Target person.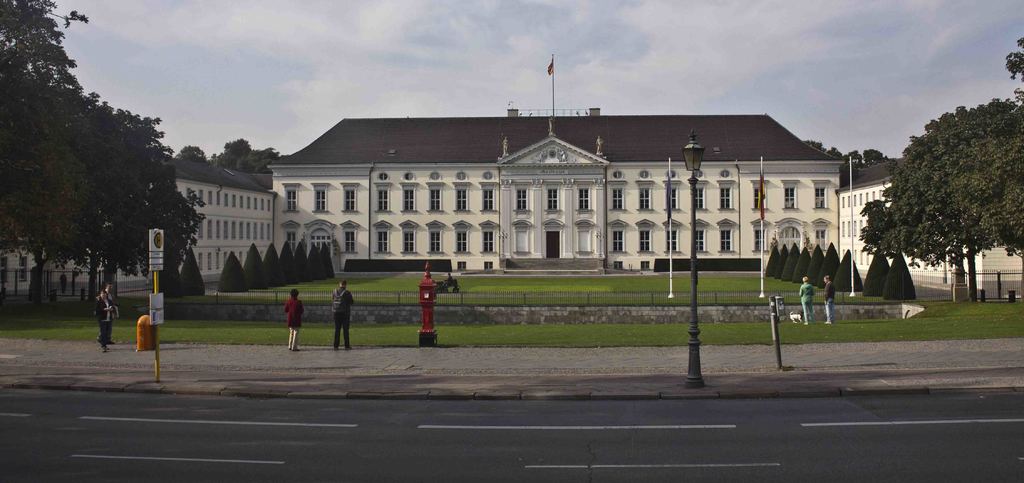
Target region: [x1=283, y1=286, x2=305, y2=350].
